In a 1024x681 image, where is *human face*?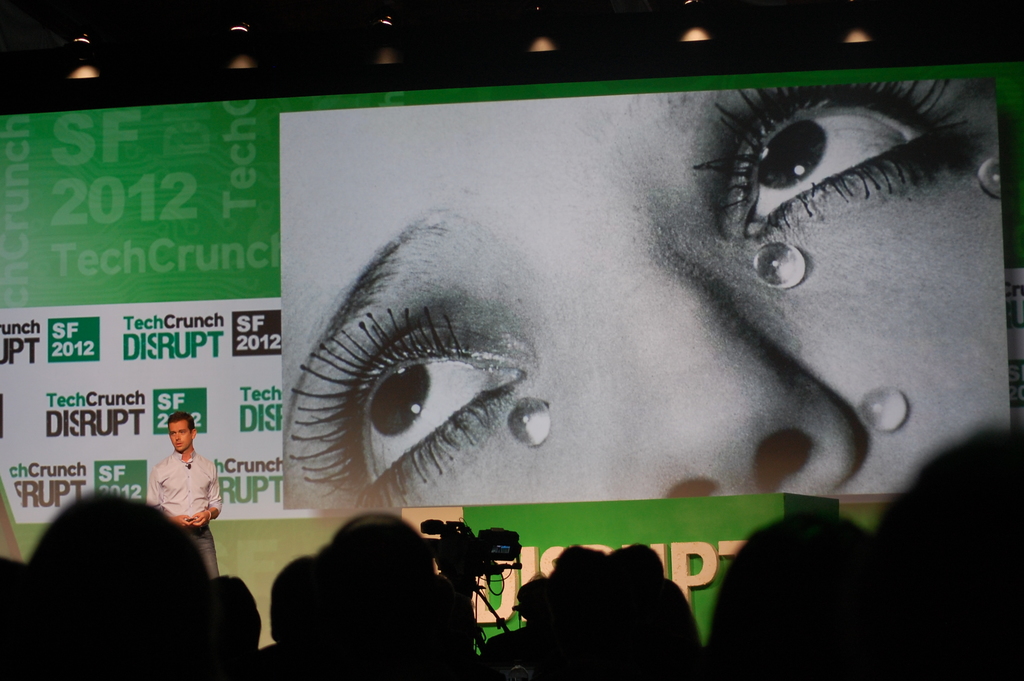
bbox=(284, 72, 1011, 509).
